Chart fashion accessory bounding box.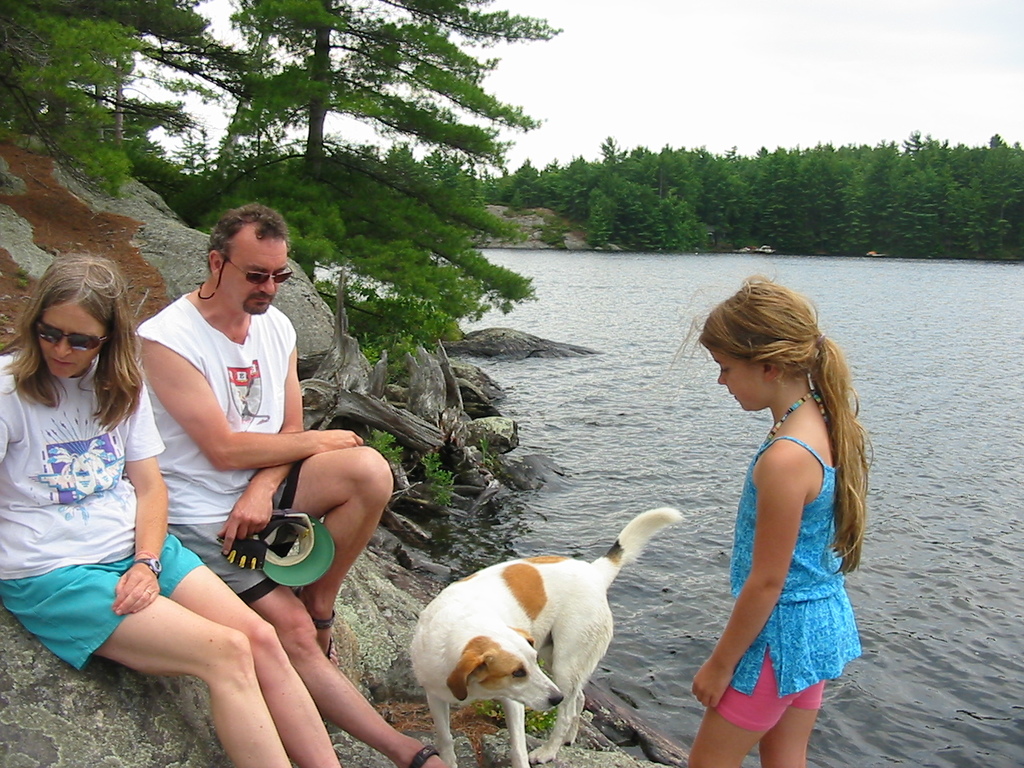
Charted: select_region(261, 508, 335, 590).
